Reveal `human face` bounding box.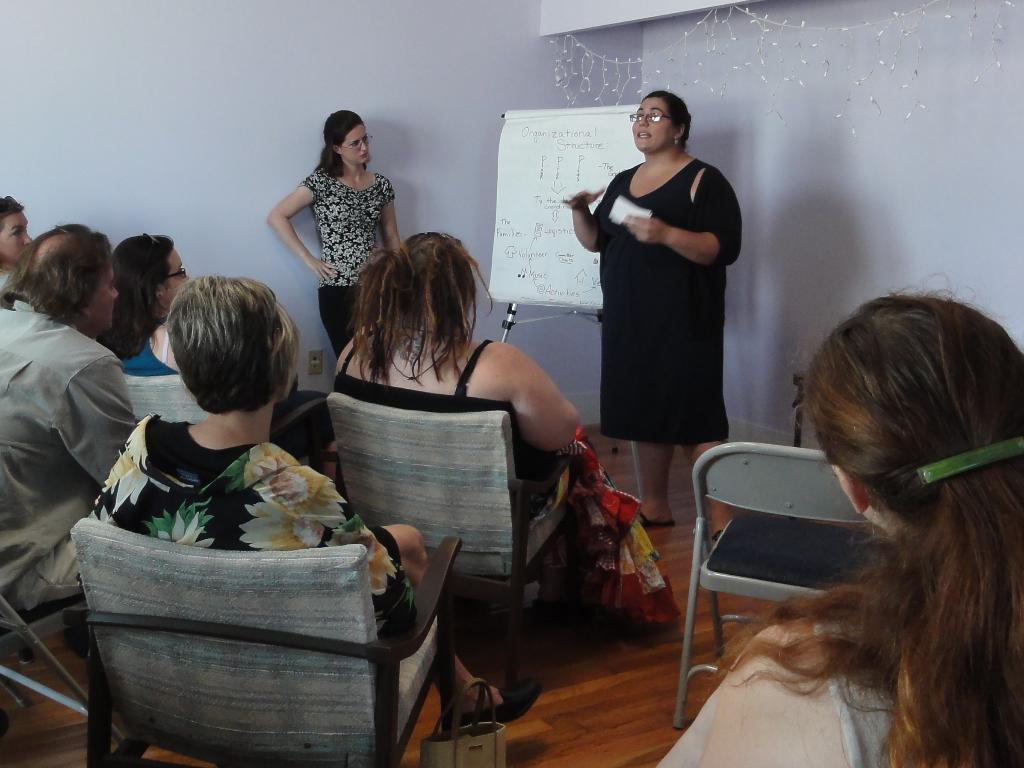
Revealed: locate(0, 213, 35, 263).
